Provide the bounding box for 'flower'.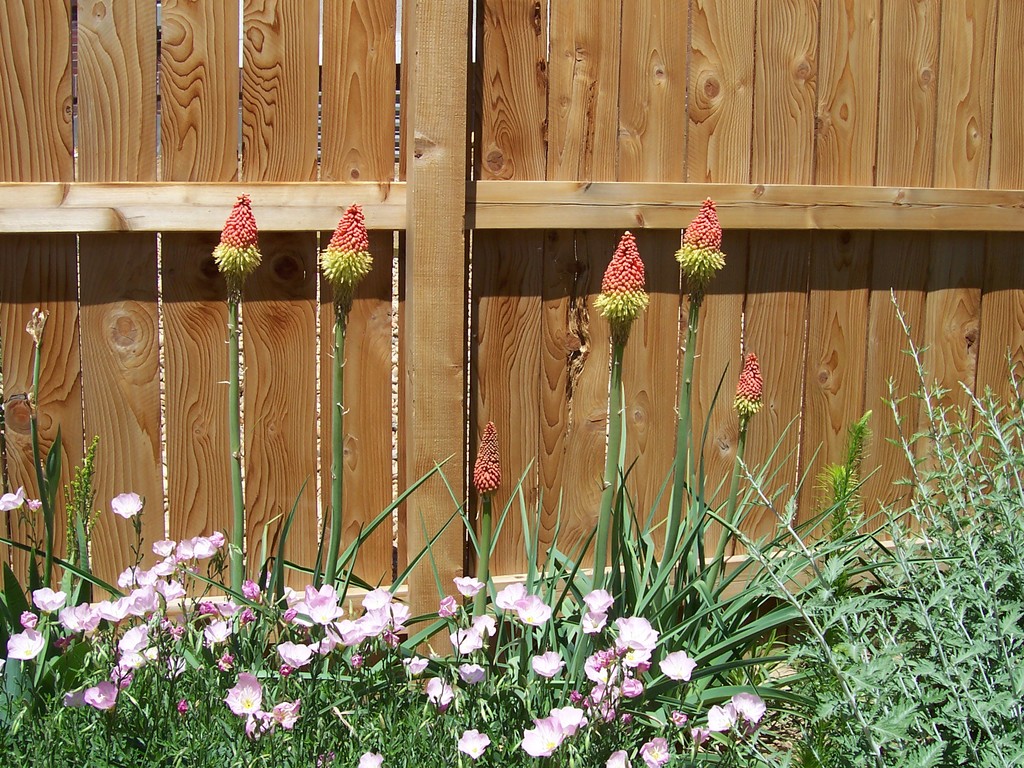
bbox(734, 353, 761, 413).
